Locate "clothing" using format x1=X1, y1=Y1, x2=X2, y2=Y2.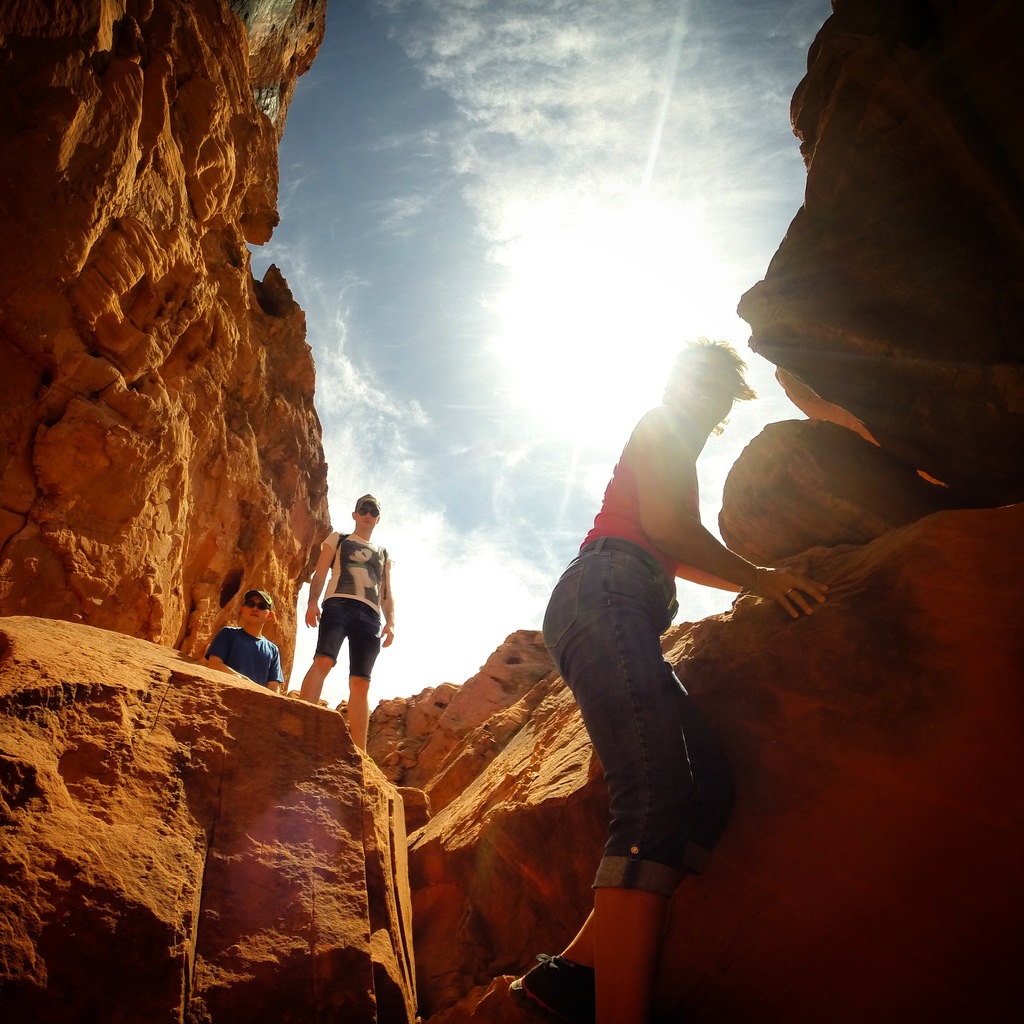
x1=204, y1=623, x2=282, y2=686.
